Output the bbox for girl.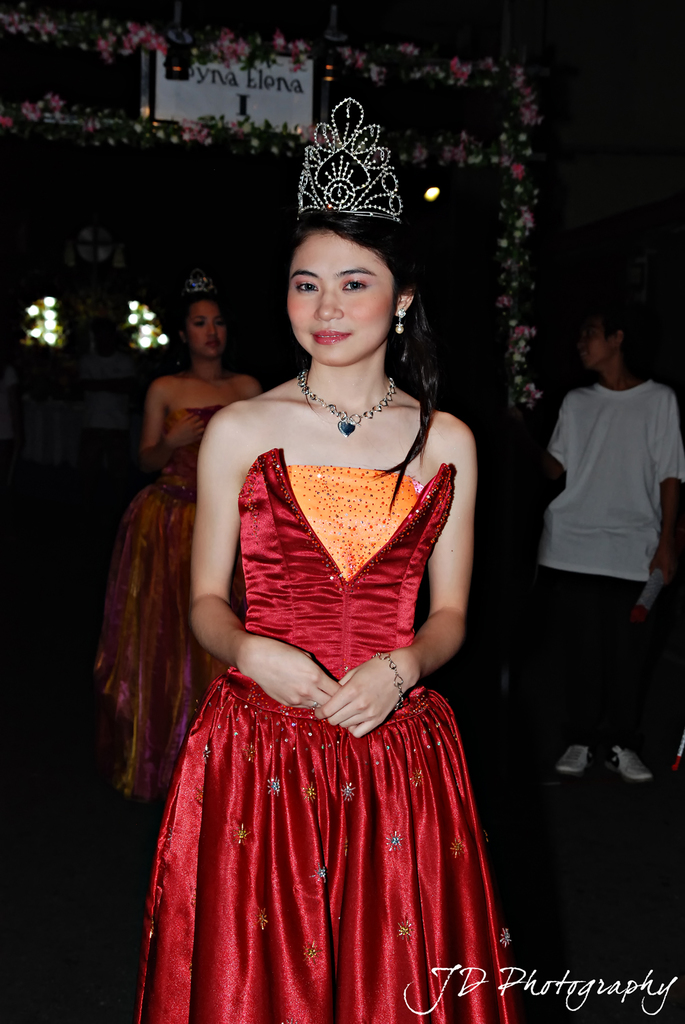
{"x1": 104, "y1": 279, "x2": 255, "y2": 805}.
